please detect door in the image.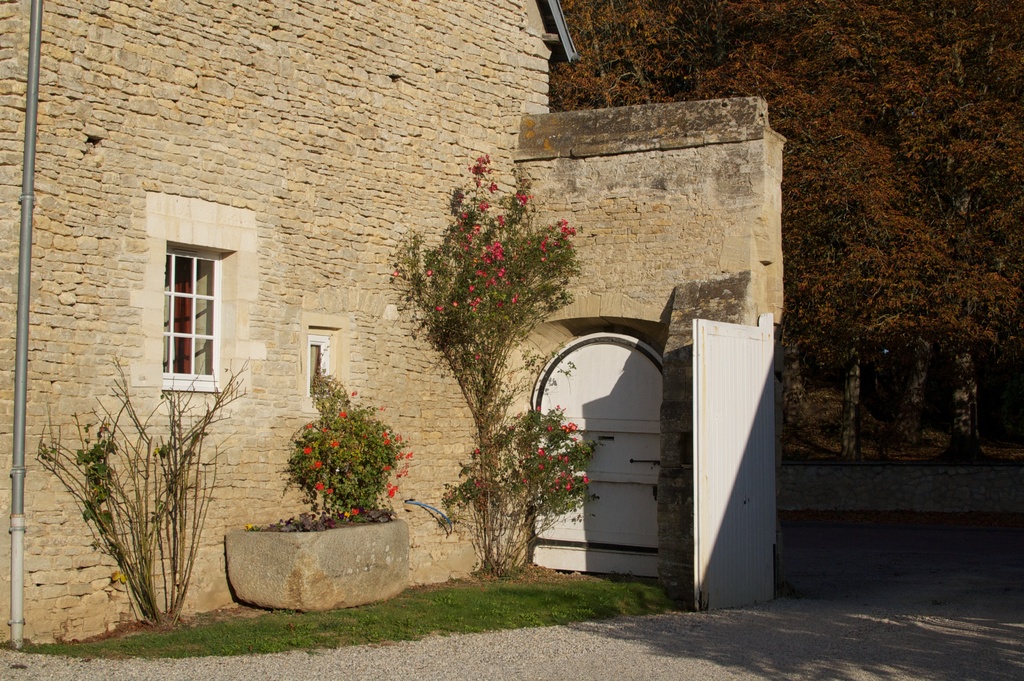
531:340:661:580.
